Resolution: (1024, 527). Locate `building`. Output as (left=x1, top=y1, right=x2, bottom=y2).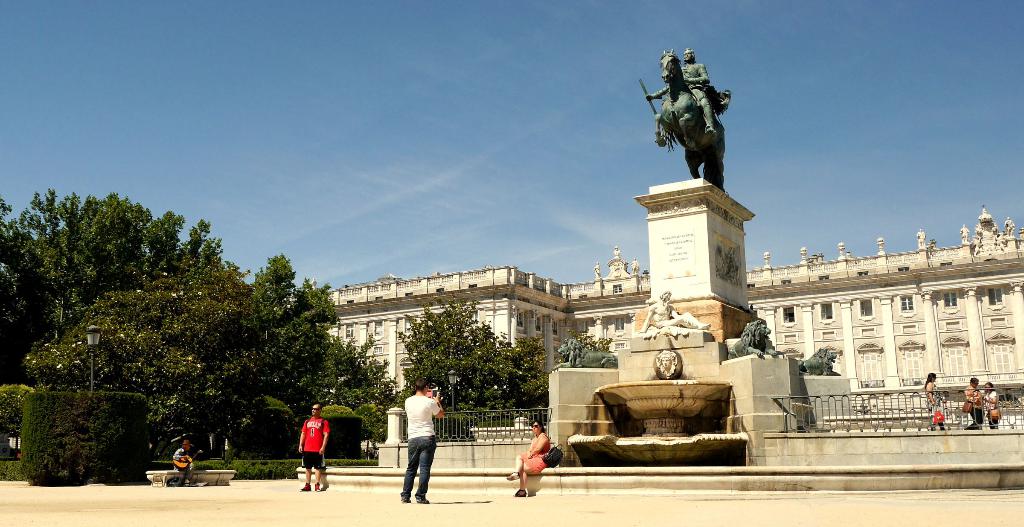
(left=328, top=206, right=1023, bottom=393).
